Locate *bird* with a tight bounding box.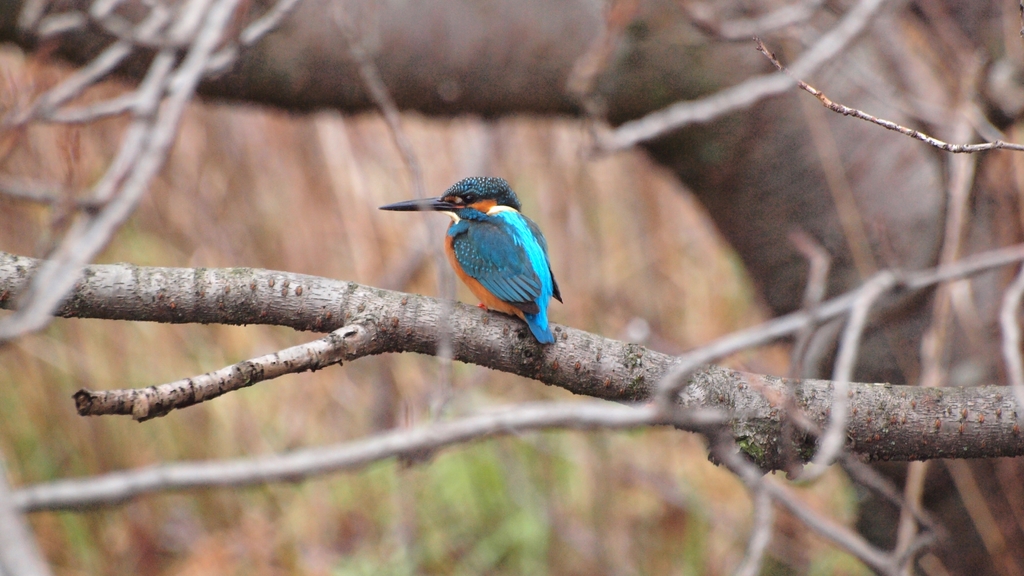
(x1=378, y1=174, x2=572, y2=339).
